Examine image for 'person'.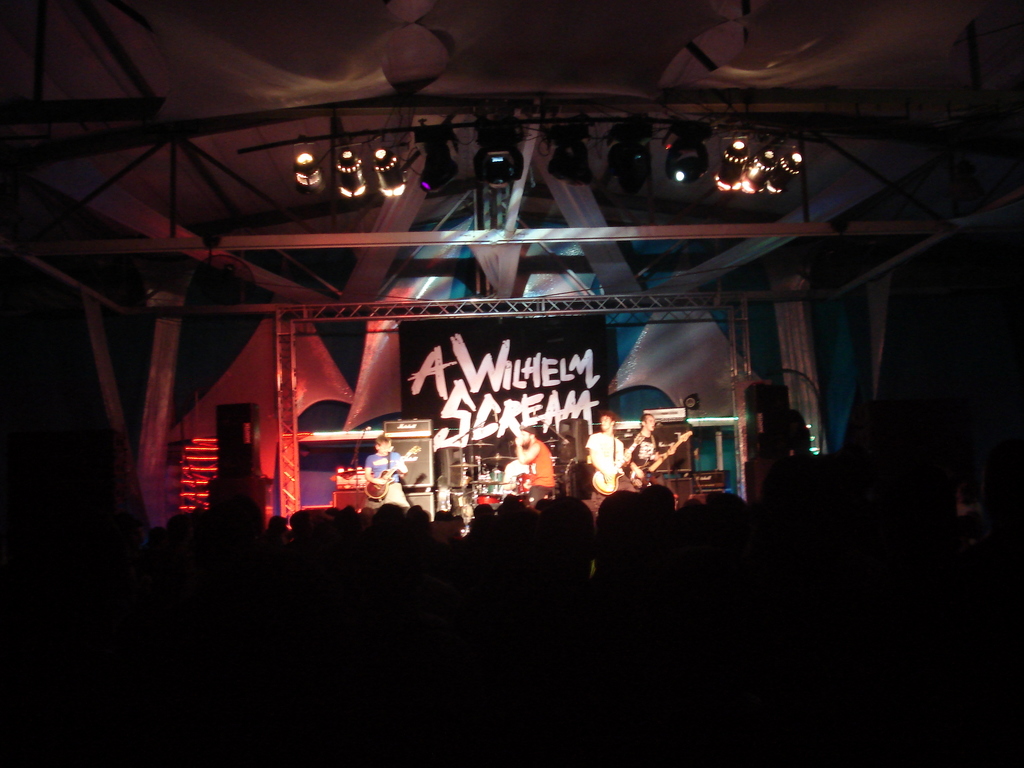
Examination result: (584, 405, 633, 504).
